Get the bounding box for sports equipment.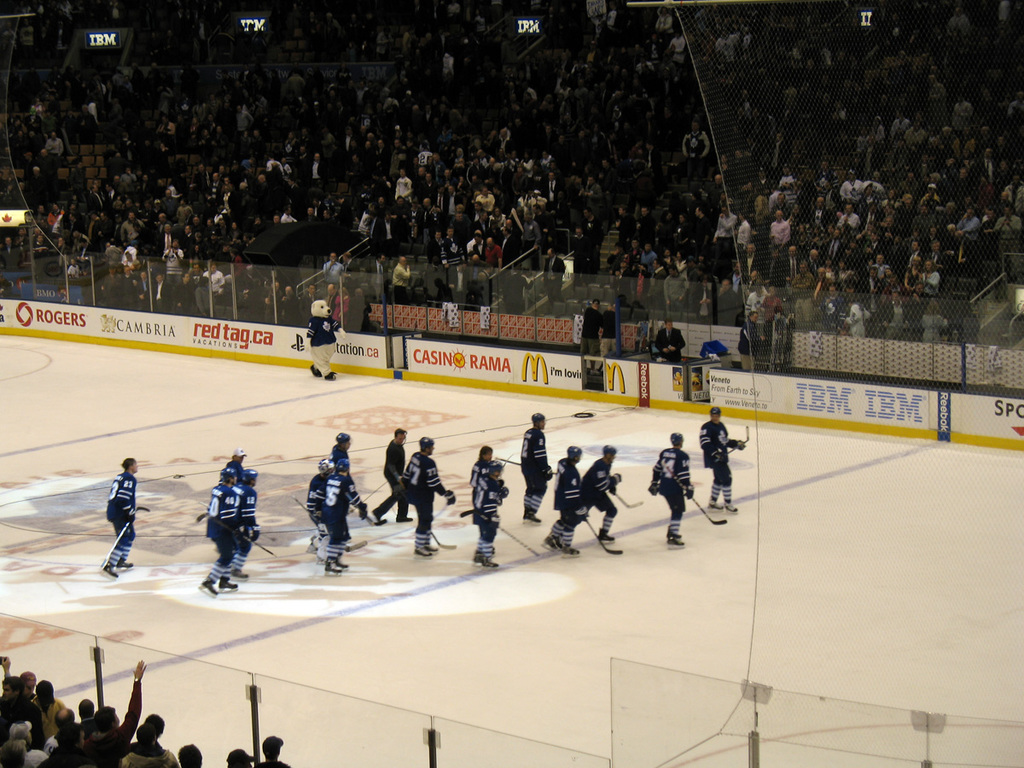
l=684, t=483, r=695, b=500.
